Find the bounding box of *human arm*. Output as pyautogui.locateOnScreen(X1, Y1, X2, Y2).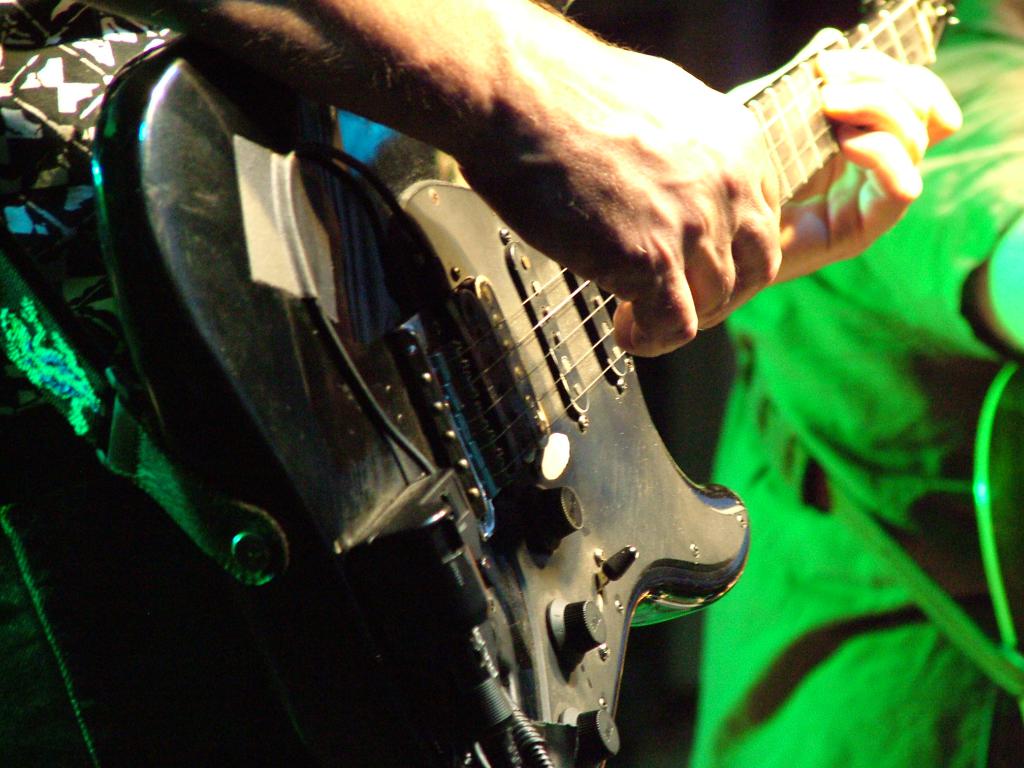
pyautogui.locateOnScreen(266, 6, 918, 346).
